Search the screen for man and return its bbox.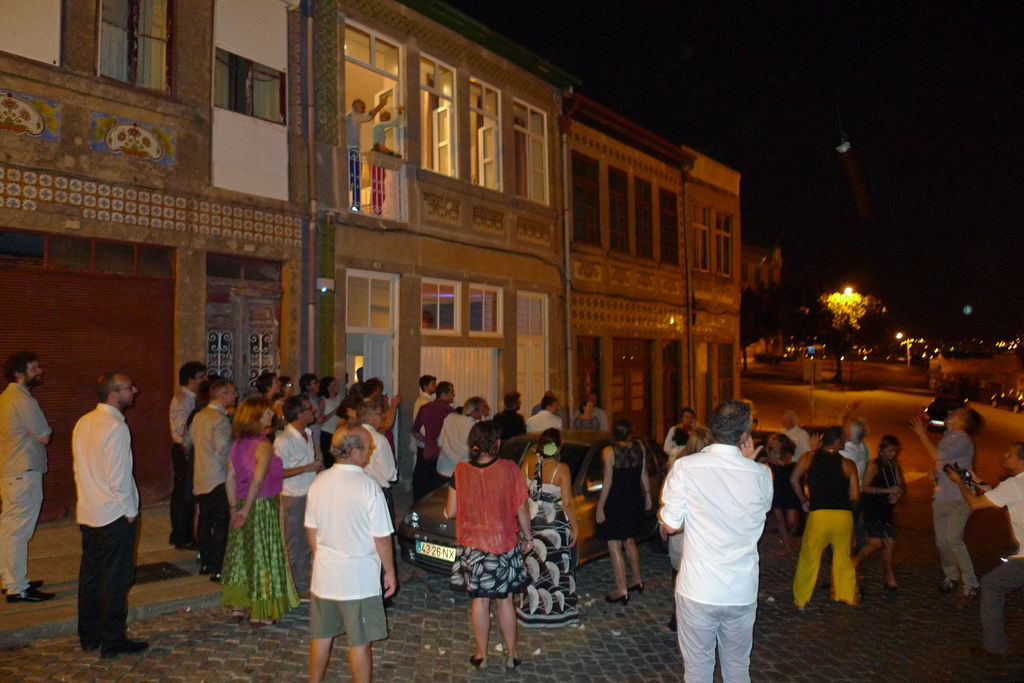
Found: locate(660, 409, 696, 454).
